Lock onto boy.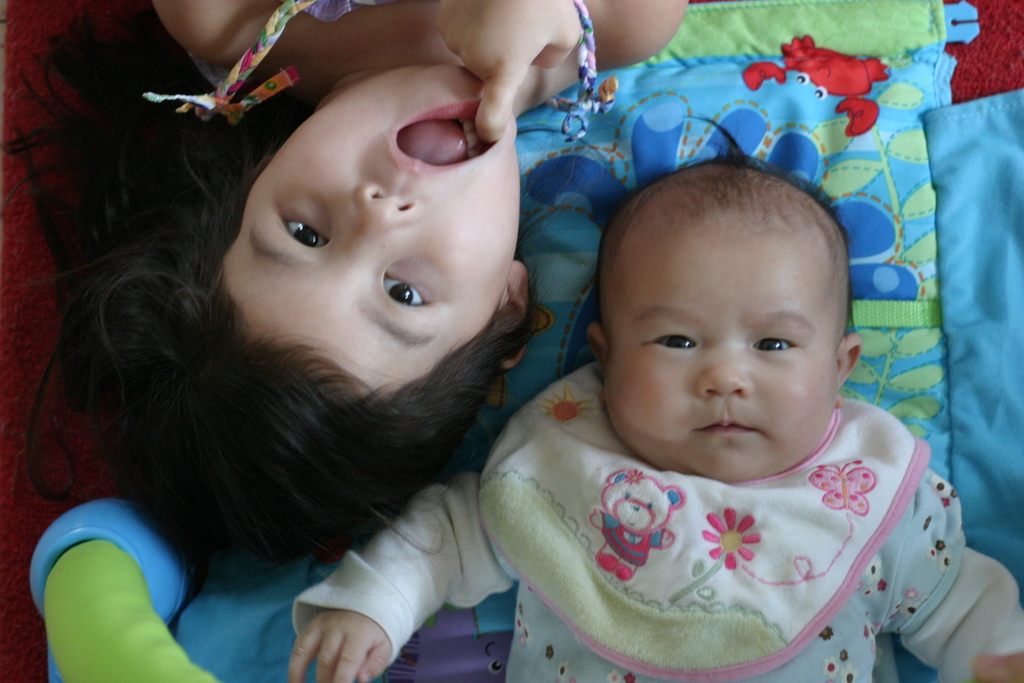
Locked: bbox(284, 150, 1023, 682).
